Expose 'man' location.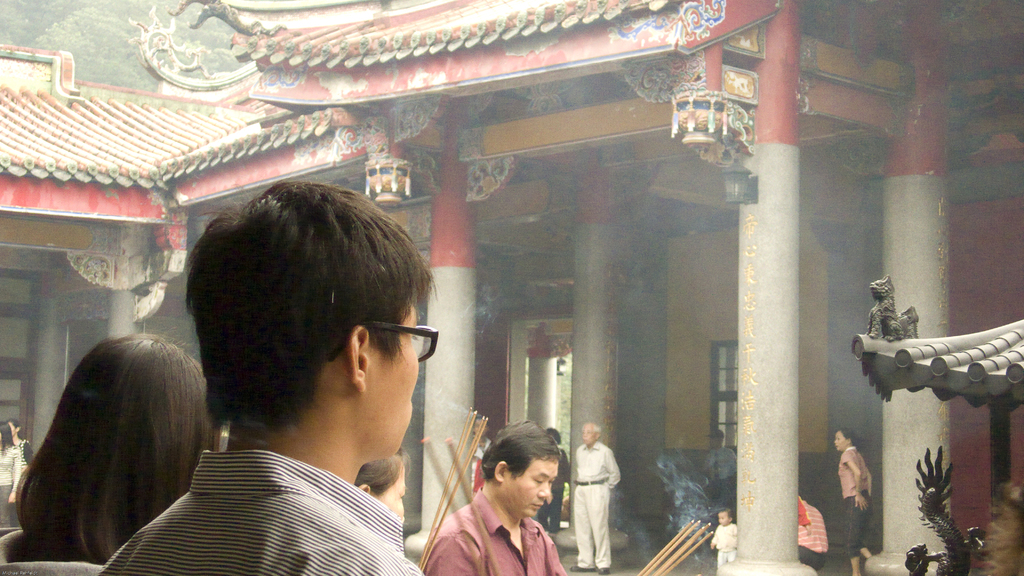
Exposed at bbox=(97, 170, 433, 575).
